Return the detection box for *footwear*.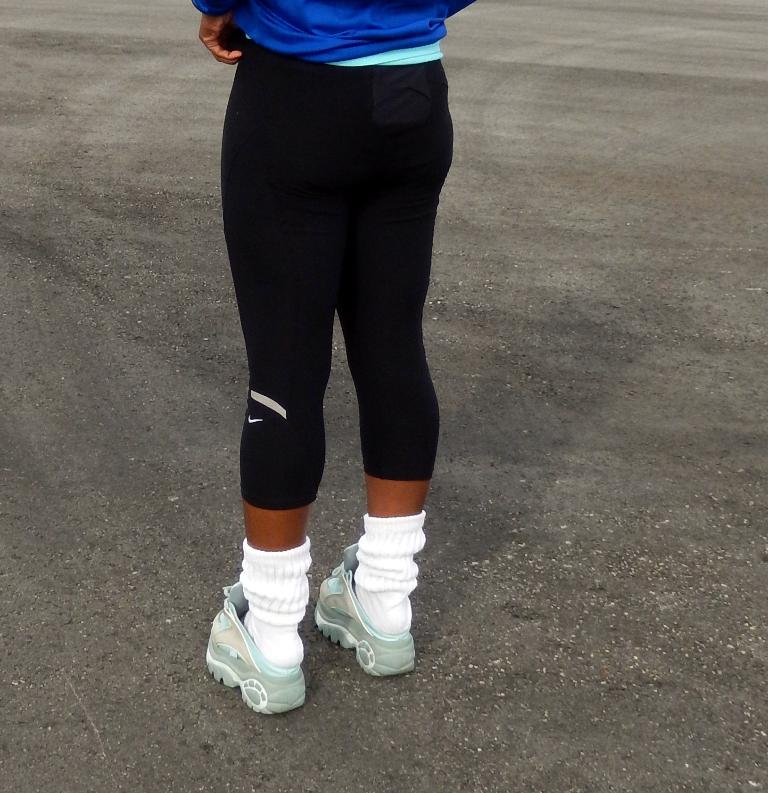
bbox=(301, 523, 417, 679).
